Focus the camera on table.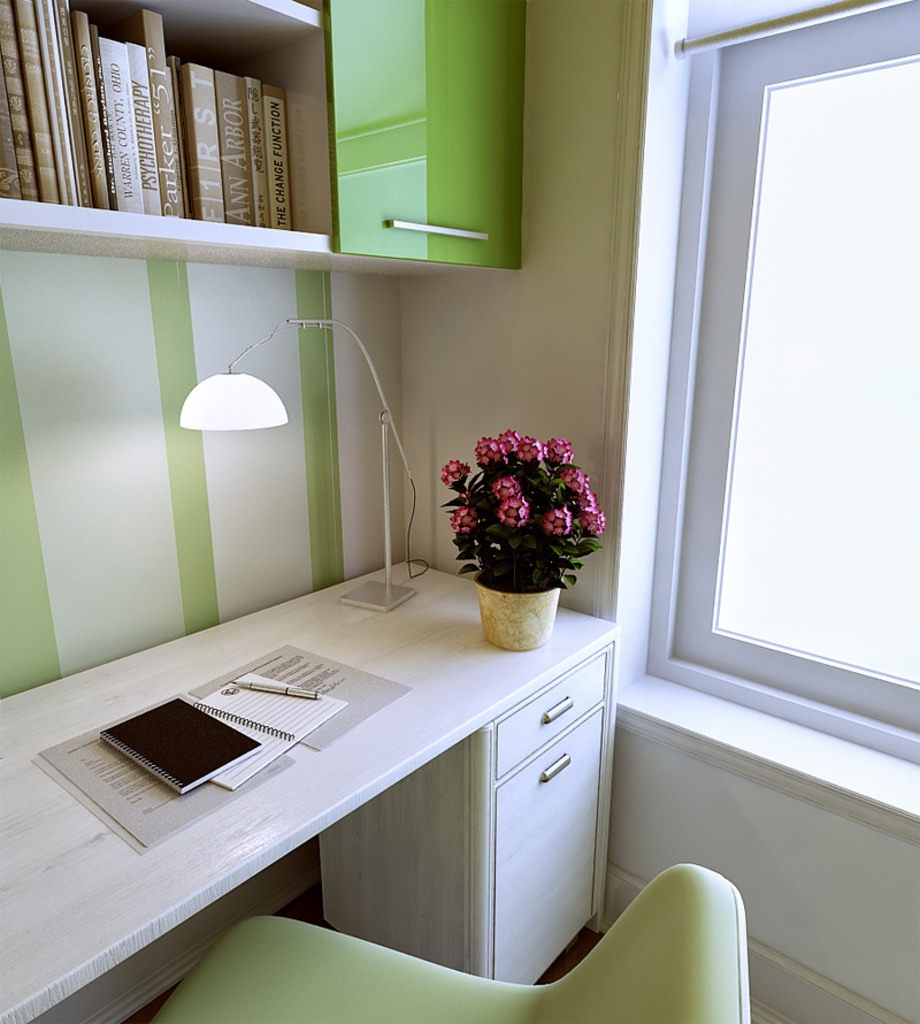
Focus region: (9, 537, 664, 1011).
